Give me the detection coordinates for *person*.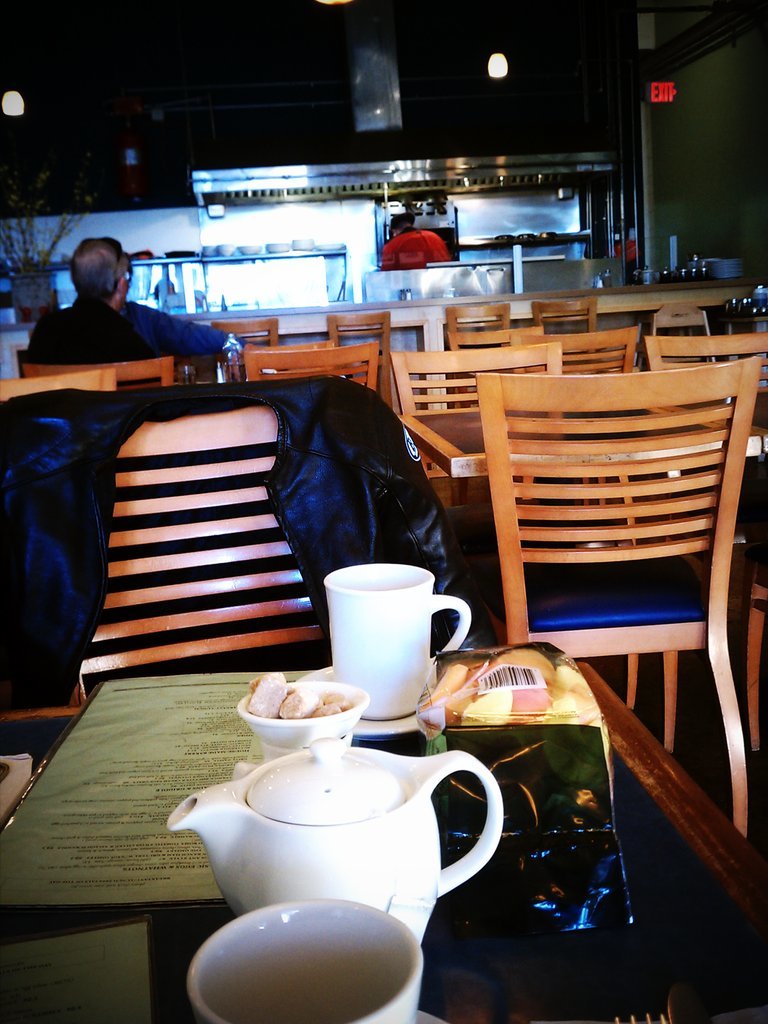
box=[380, 214, 458, 269].
